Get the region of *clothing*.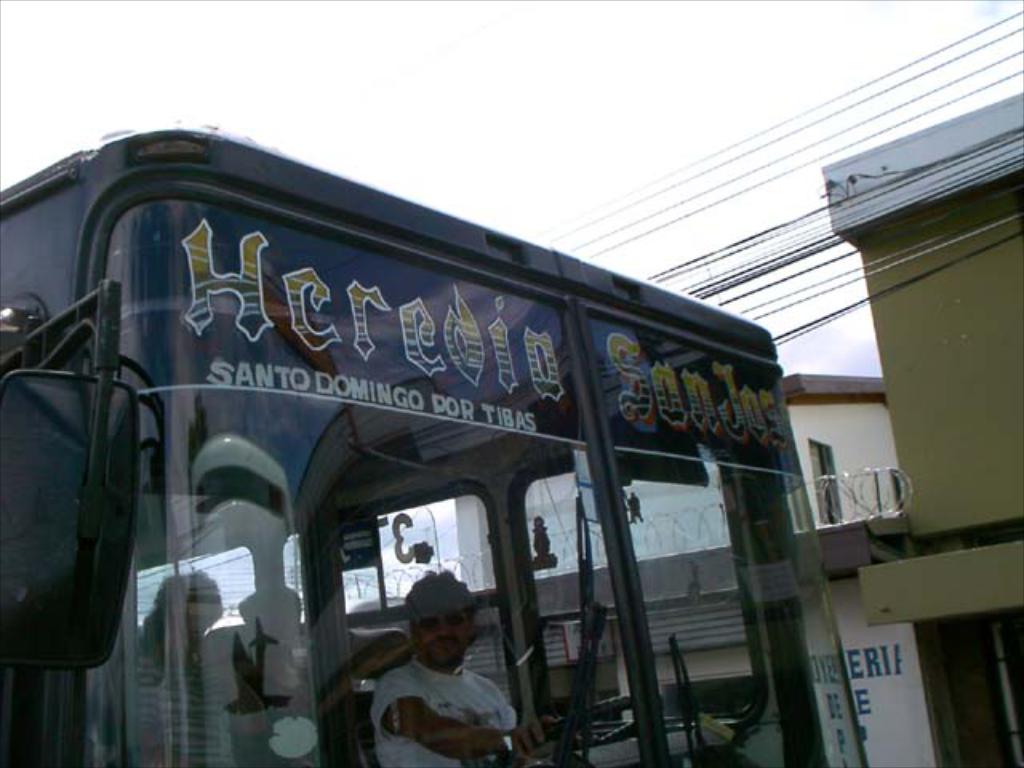
bbox=[363, 626, 520, 752].
